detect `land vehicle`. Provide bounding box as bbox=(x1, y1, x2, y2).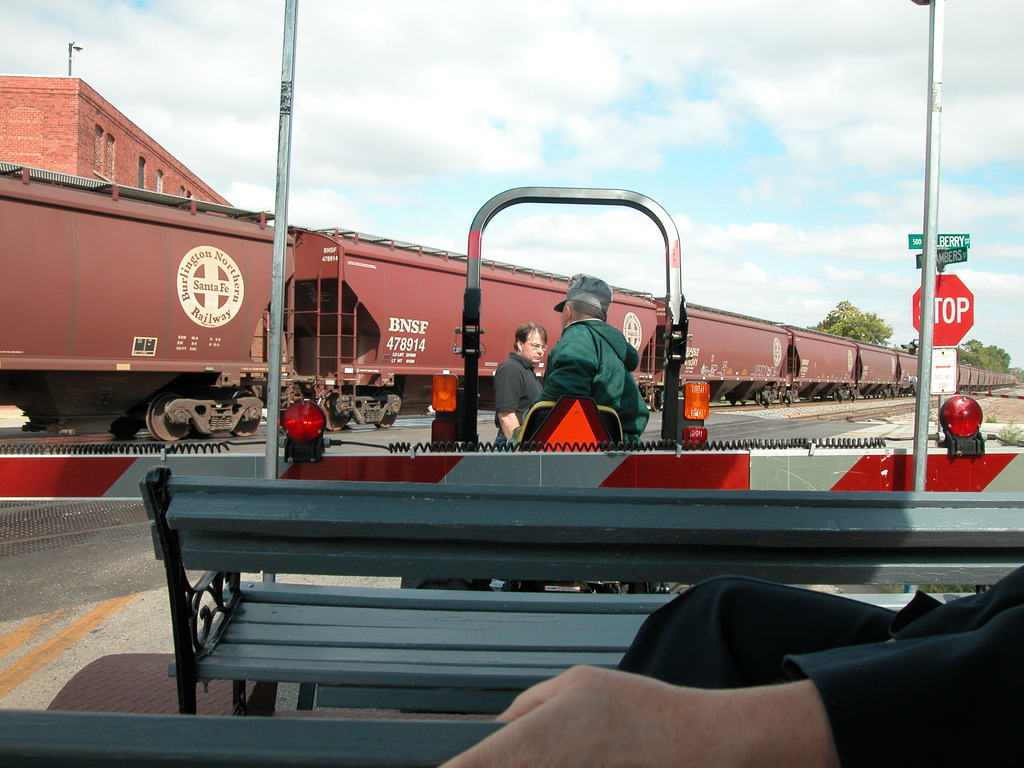
bbox=(397, 188, 712, 591).
